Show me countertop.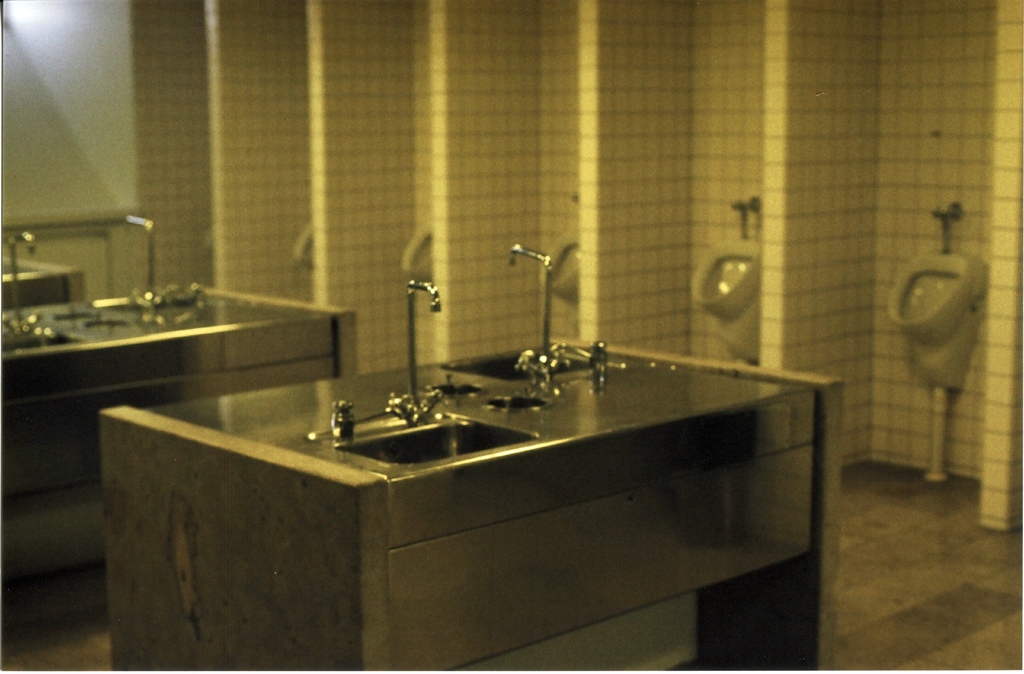
countertop is here: 150,332,821,543.
